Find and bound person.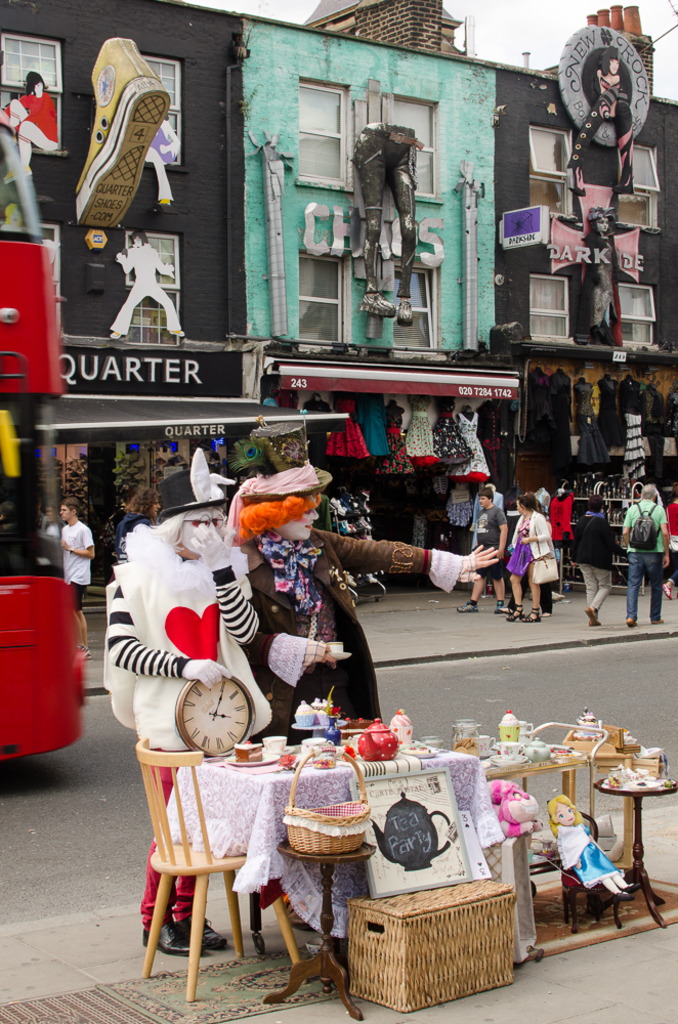
Bound: (x1=565, y1=41, x2=635, y2=196).
